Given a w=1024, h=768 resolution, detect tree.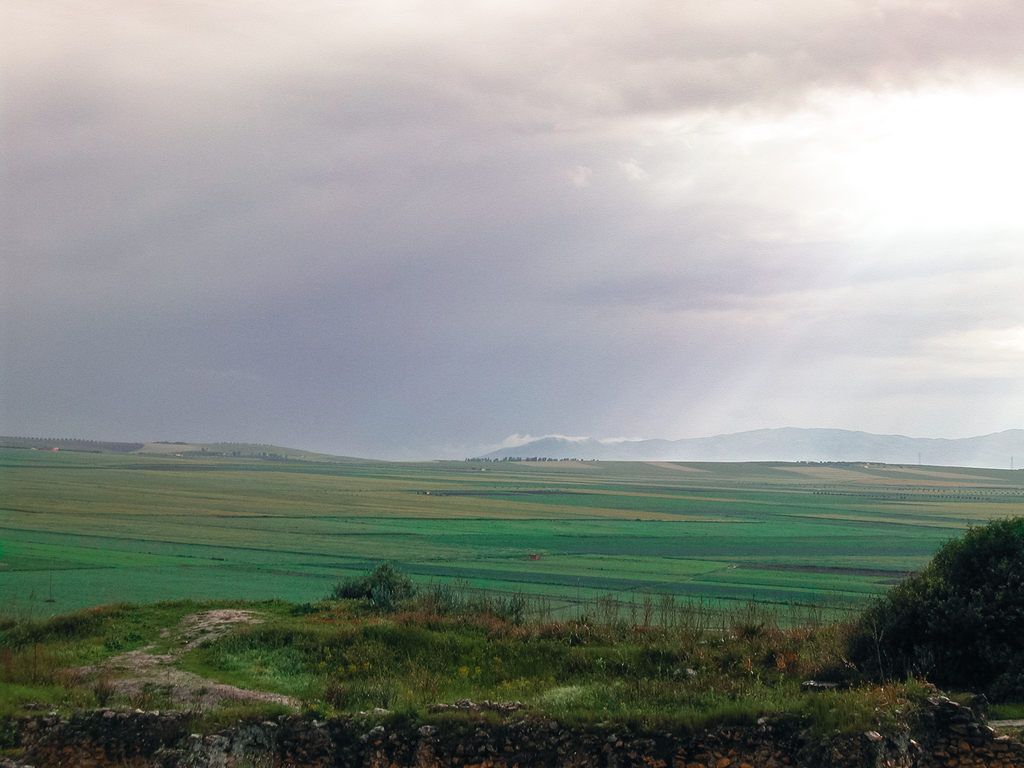
x1=326 y1=558 x2=424 y2=612.
